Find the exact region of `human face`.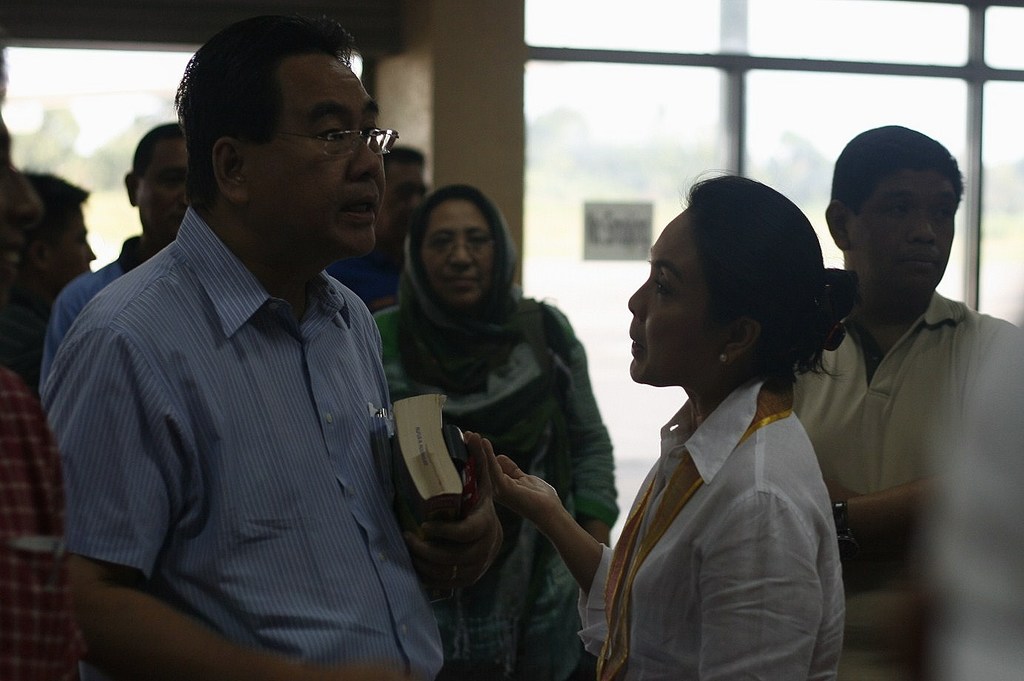
Exact region: [x1=845, y1=166, x2=958, y2=303].
